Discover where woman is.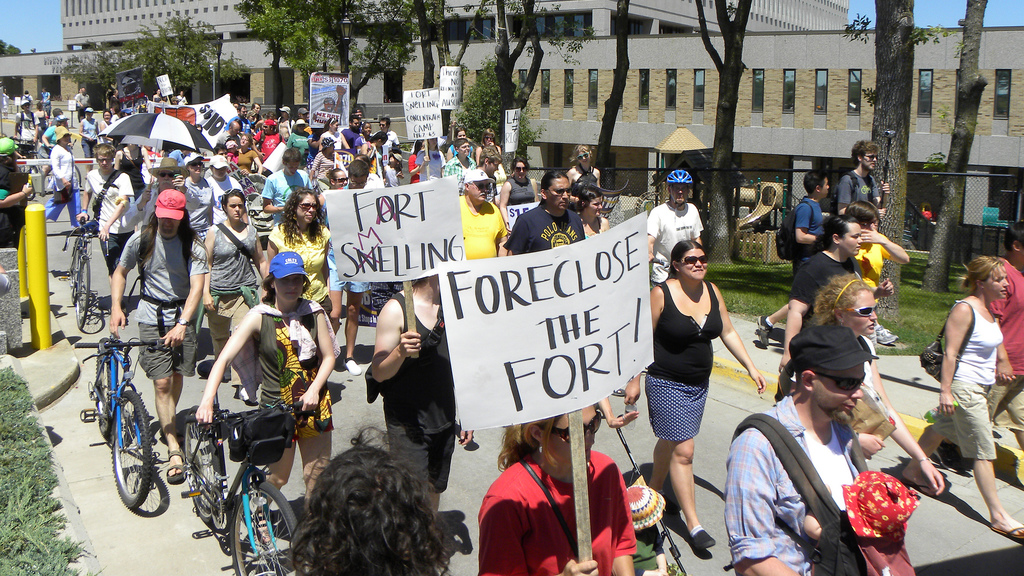
Discovered at 98, 109, 115, 147.
